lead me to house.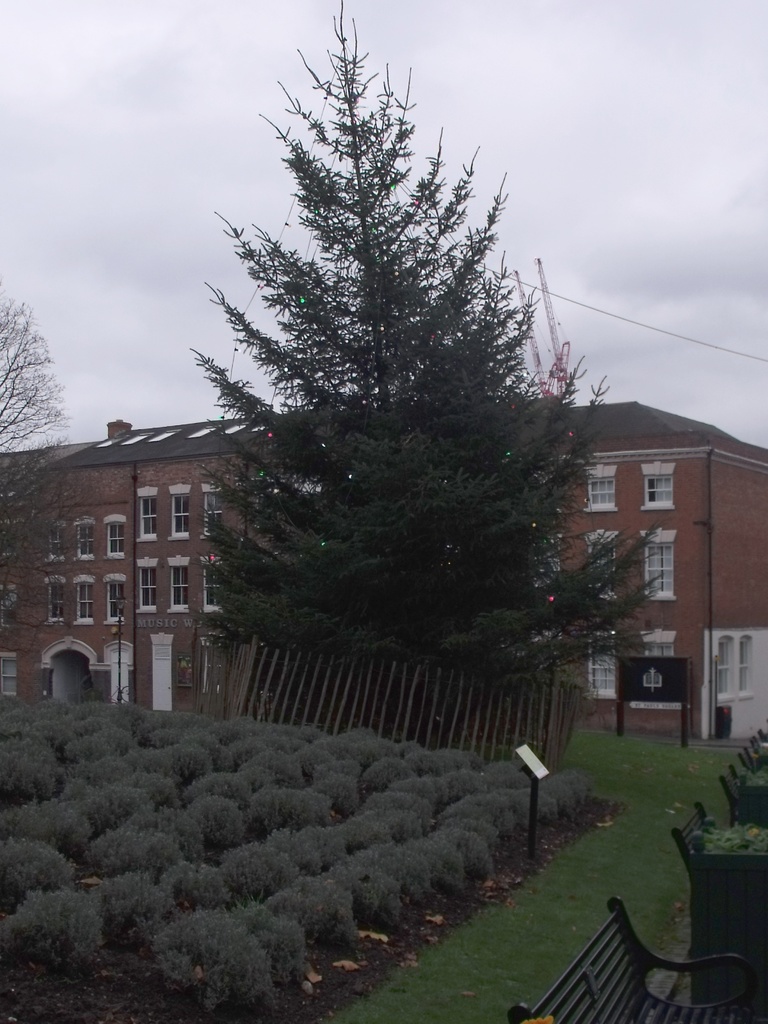
Lead to crop(0, 391, 767, 744).
